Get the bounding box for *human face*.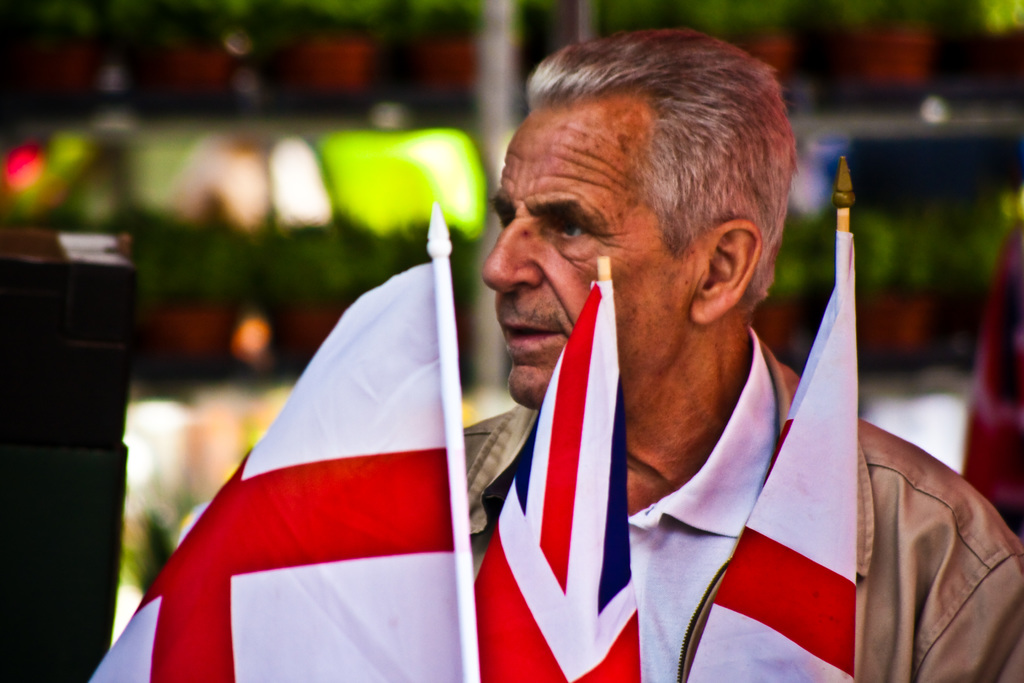
left=476, top=111, right=703, bottom=427.
